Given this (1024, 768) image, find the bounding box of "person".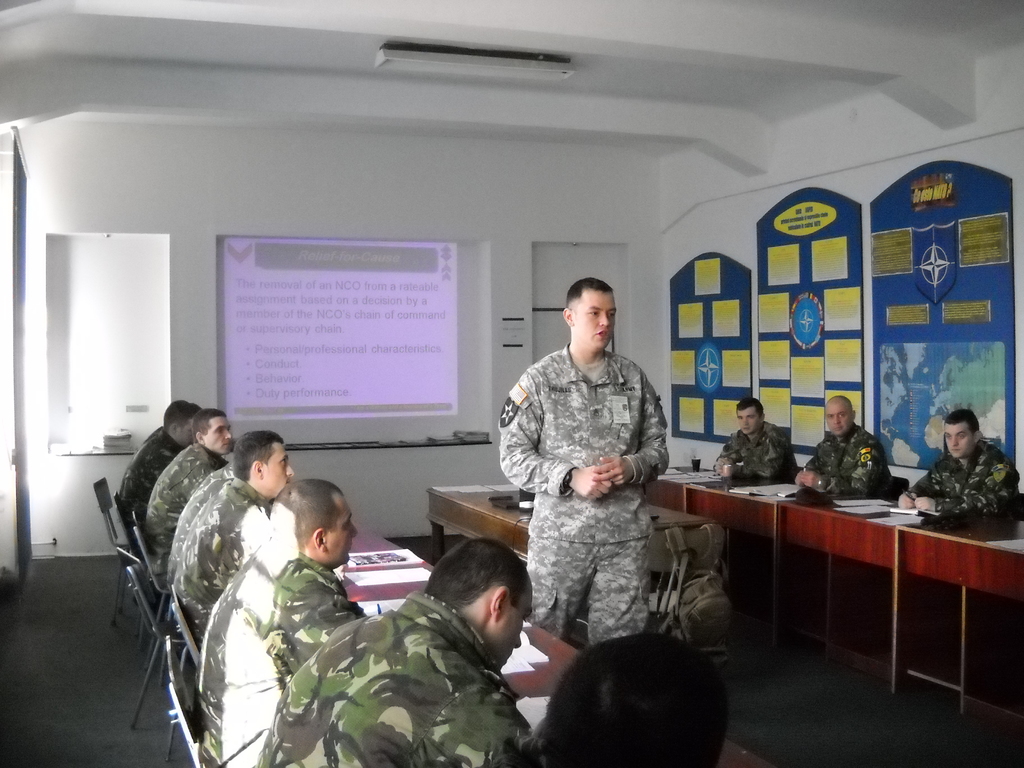
left=170, top=426, right=297, bottom=648.
